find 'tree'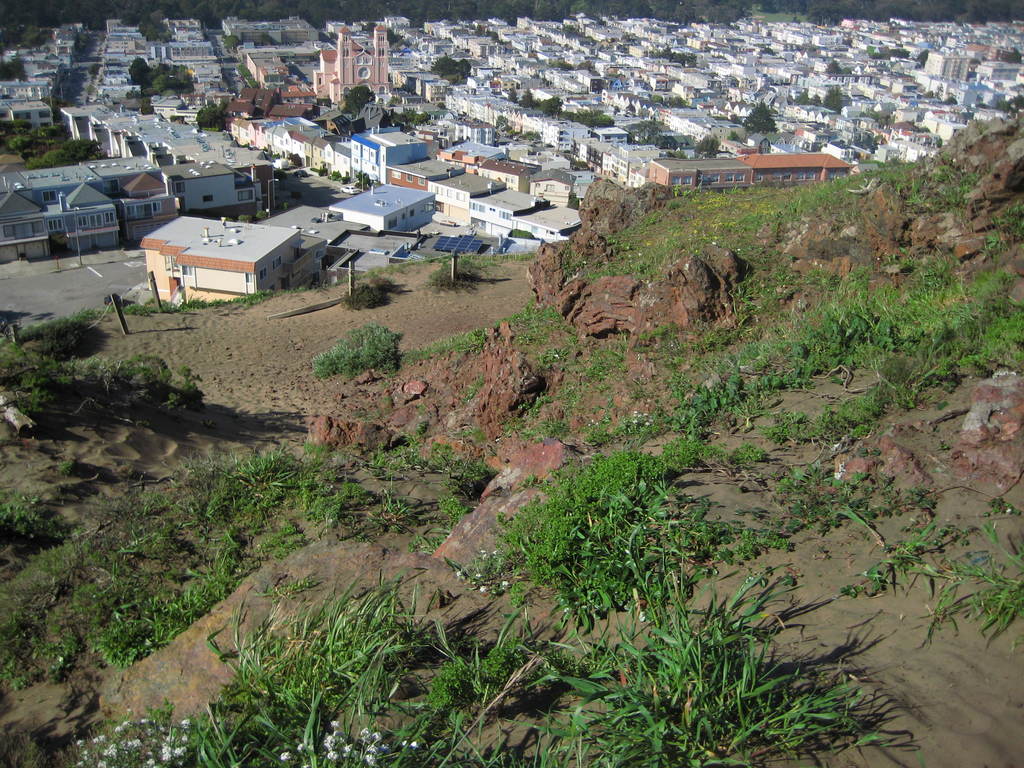
bbox(150, 73, 179, 91)
